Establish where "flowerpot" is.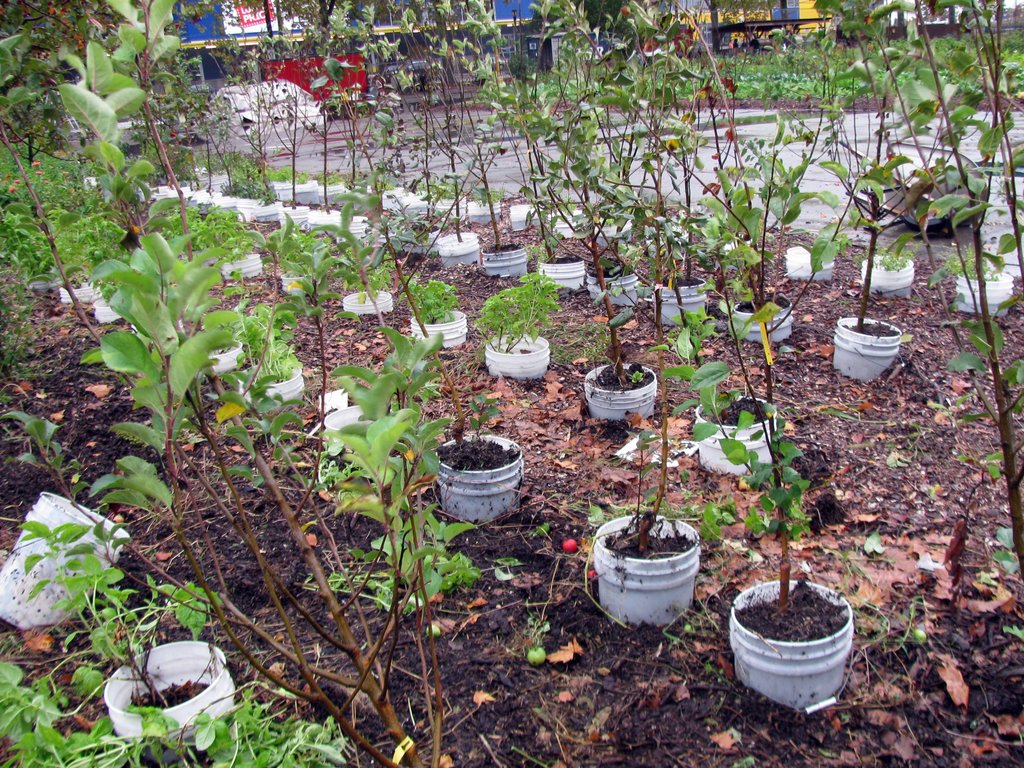
Established at 787/241/834/282.
